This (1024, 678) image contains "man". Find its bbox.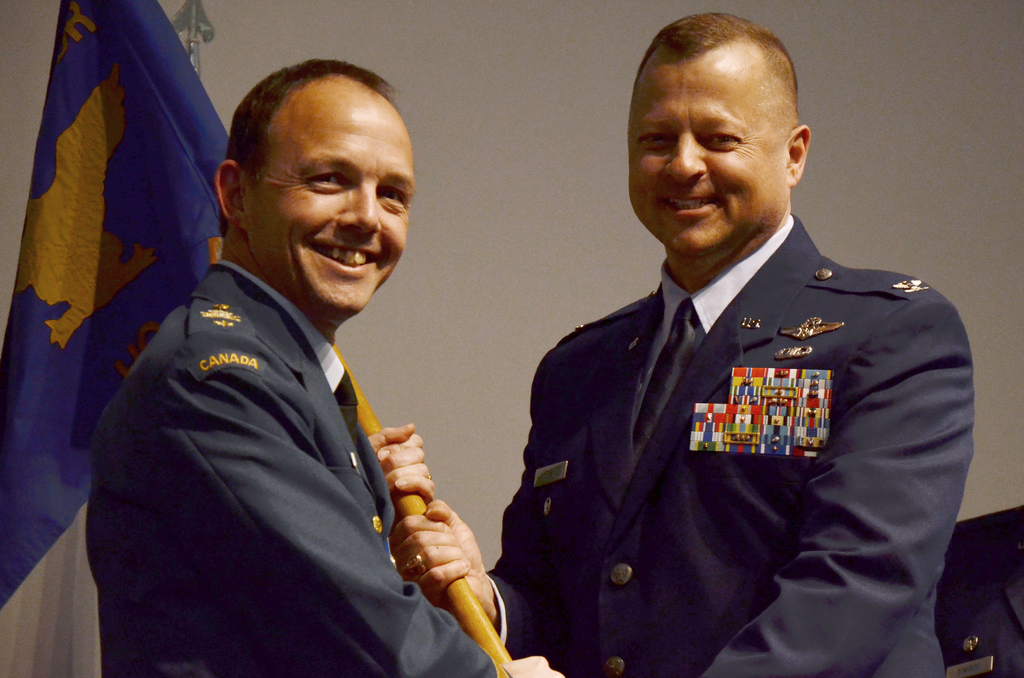
bbox=(479, 25, 970, 659).
